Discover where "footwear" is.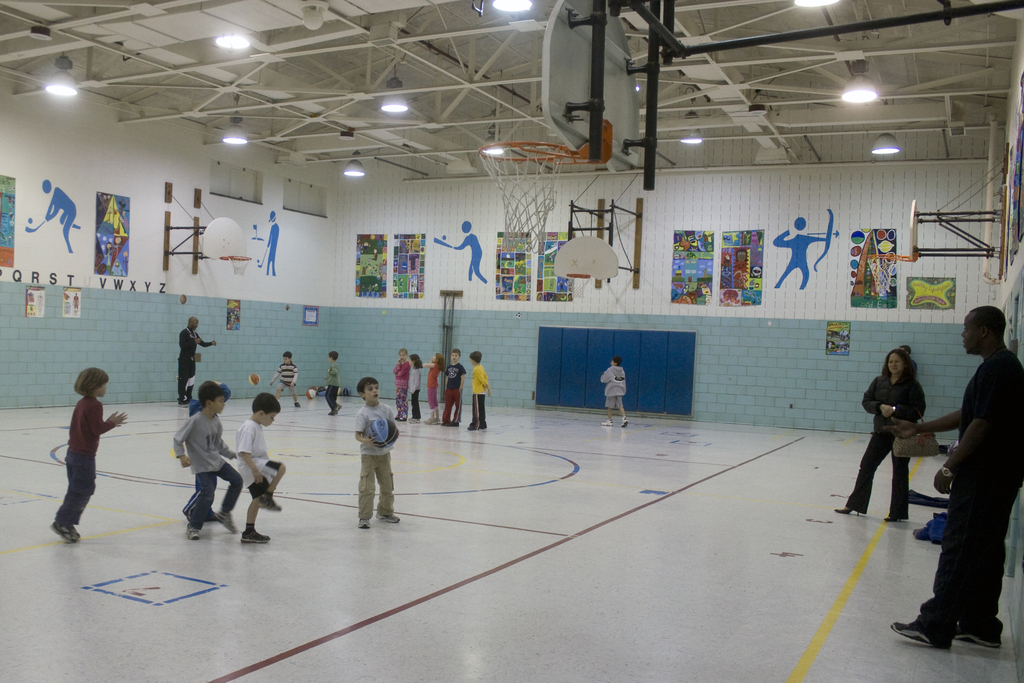
Discovered at crop(374, 509, 401, 524).
